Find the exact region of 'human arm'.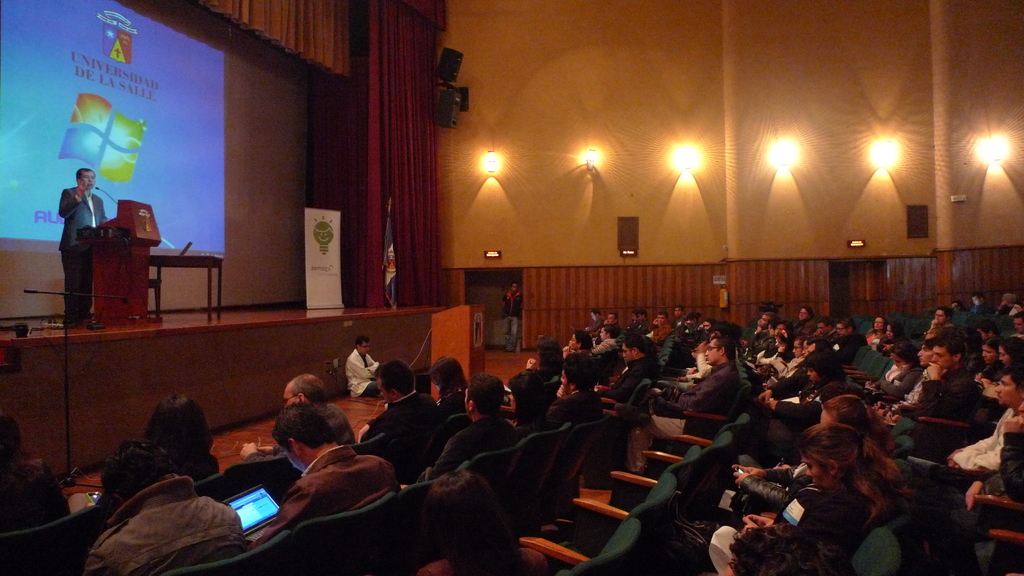
Exact region: 694/338/712/376.
